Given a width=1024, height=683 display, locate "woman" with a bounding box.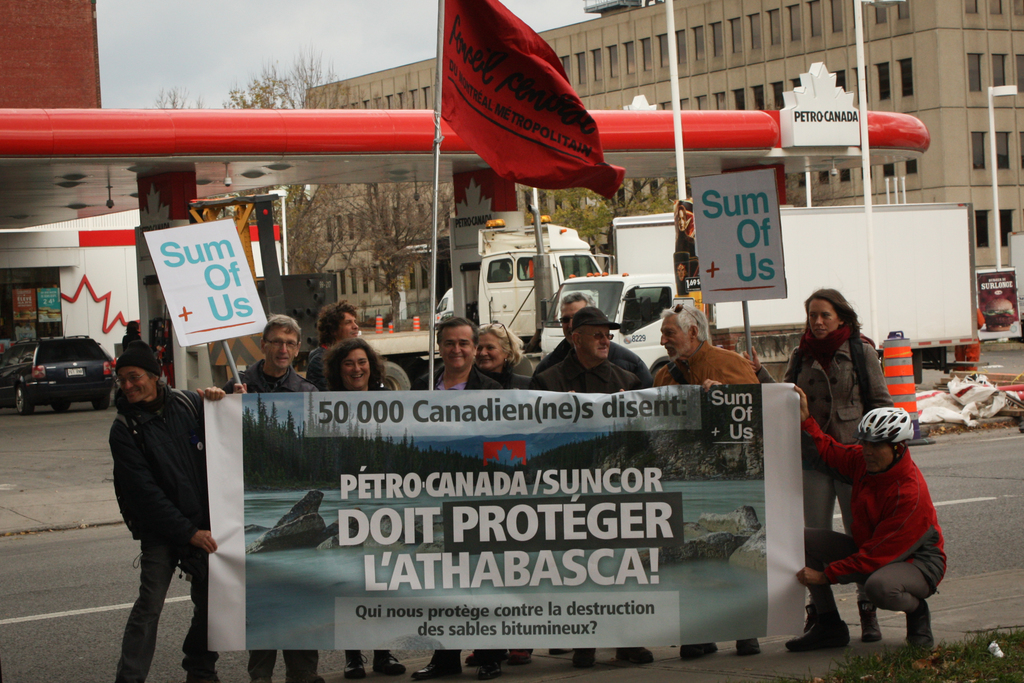
Located: rect(321, 339, 388, 393).
